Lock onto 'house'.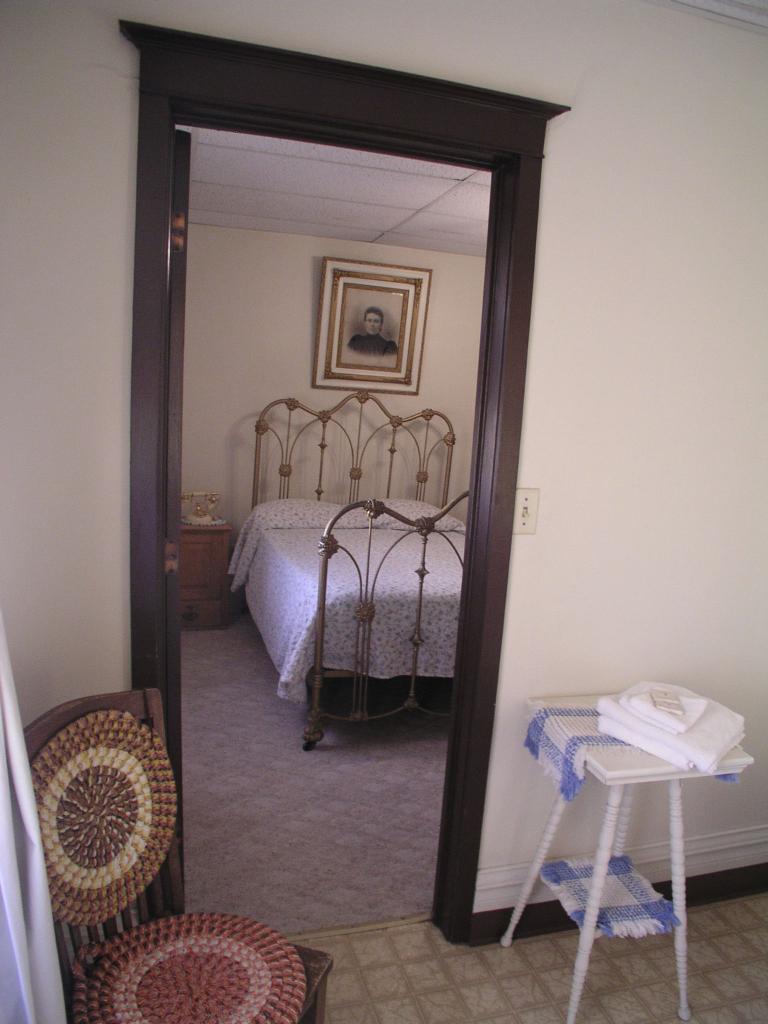
Locked: BBox(0, 0, 767, 1017).
